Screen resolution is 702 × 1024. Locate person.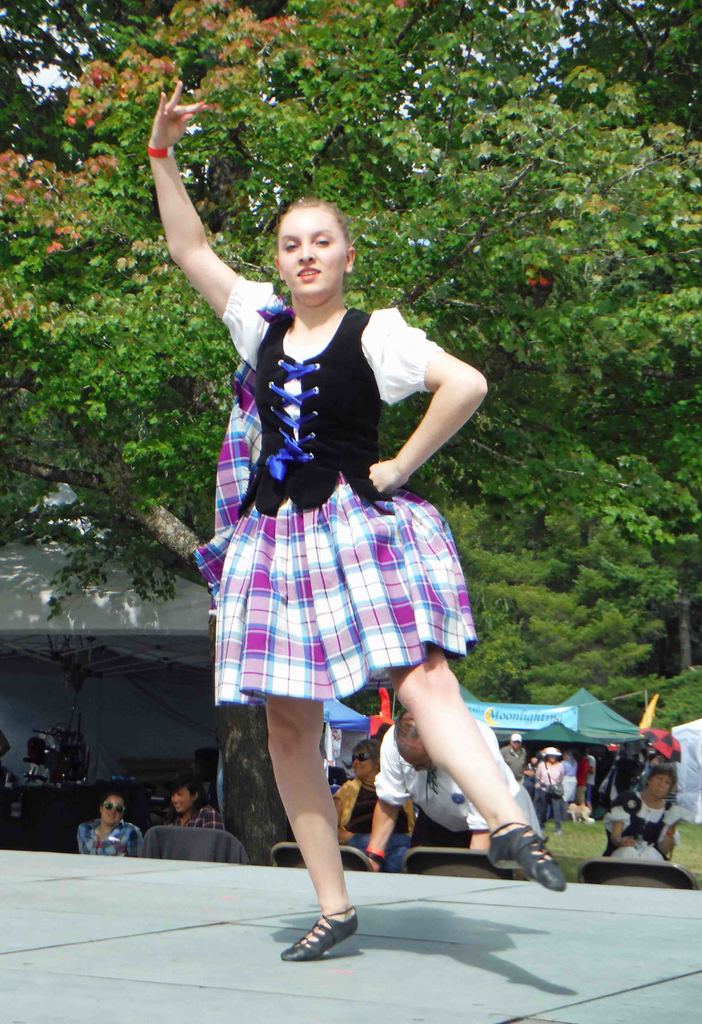
box(165, 772, 231, 837).
